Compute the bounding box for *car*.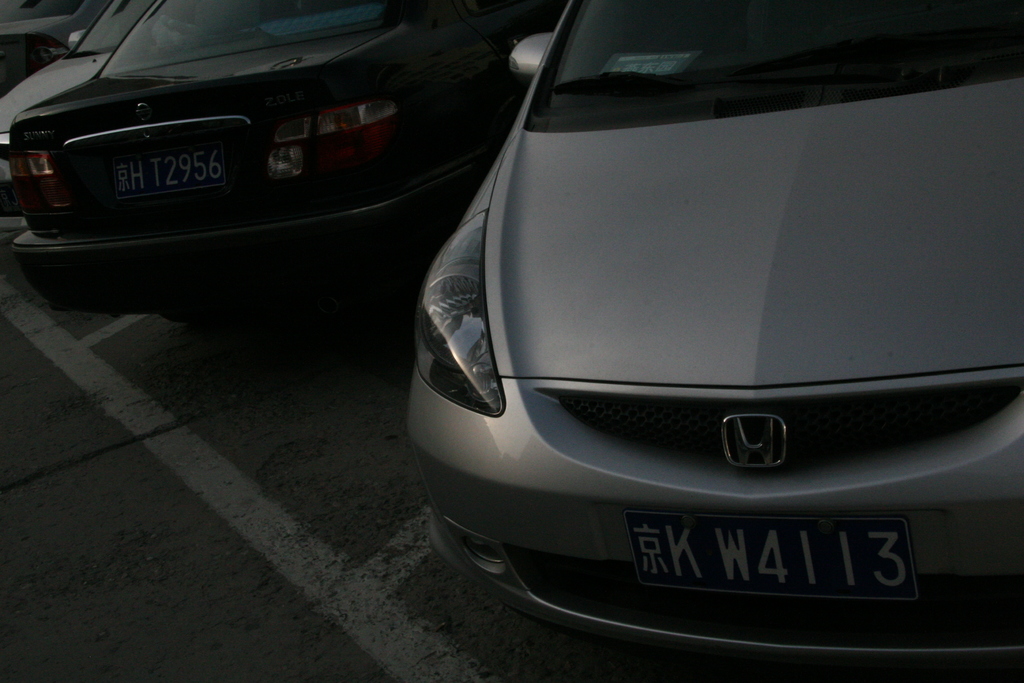
0, 5, 84, 85.
